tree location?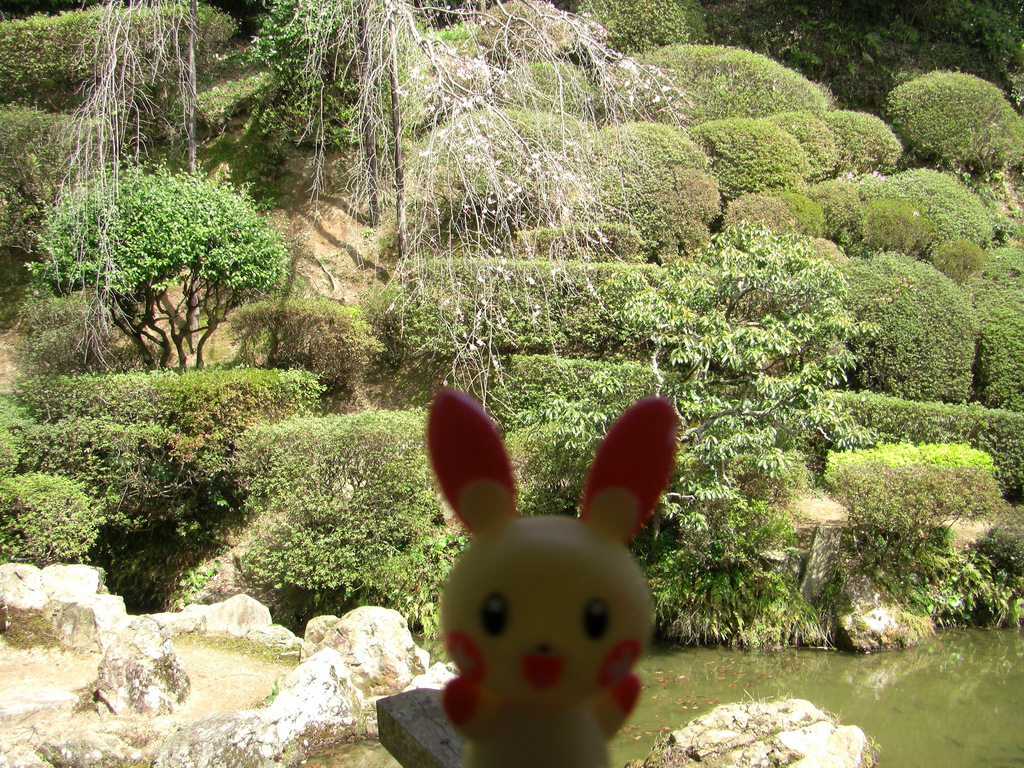
[44, 120, 297, 381]
